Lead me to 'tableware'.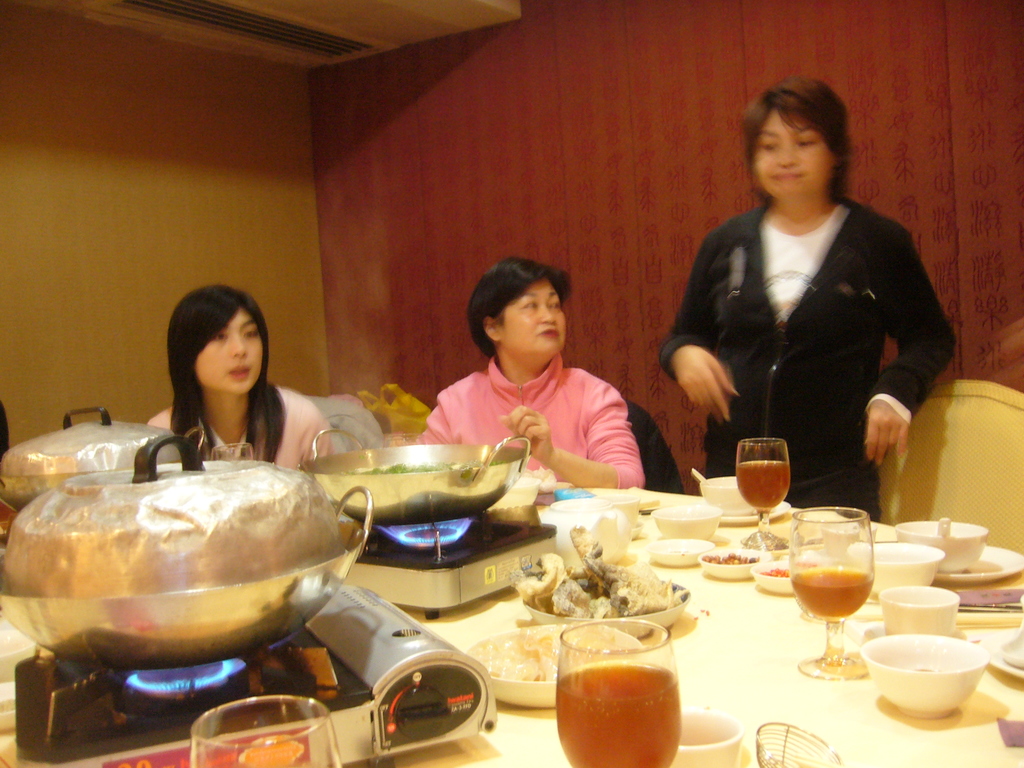
Lead to {"left": 879, "top": 623, "right": 996, "bottom": 725}.
